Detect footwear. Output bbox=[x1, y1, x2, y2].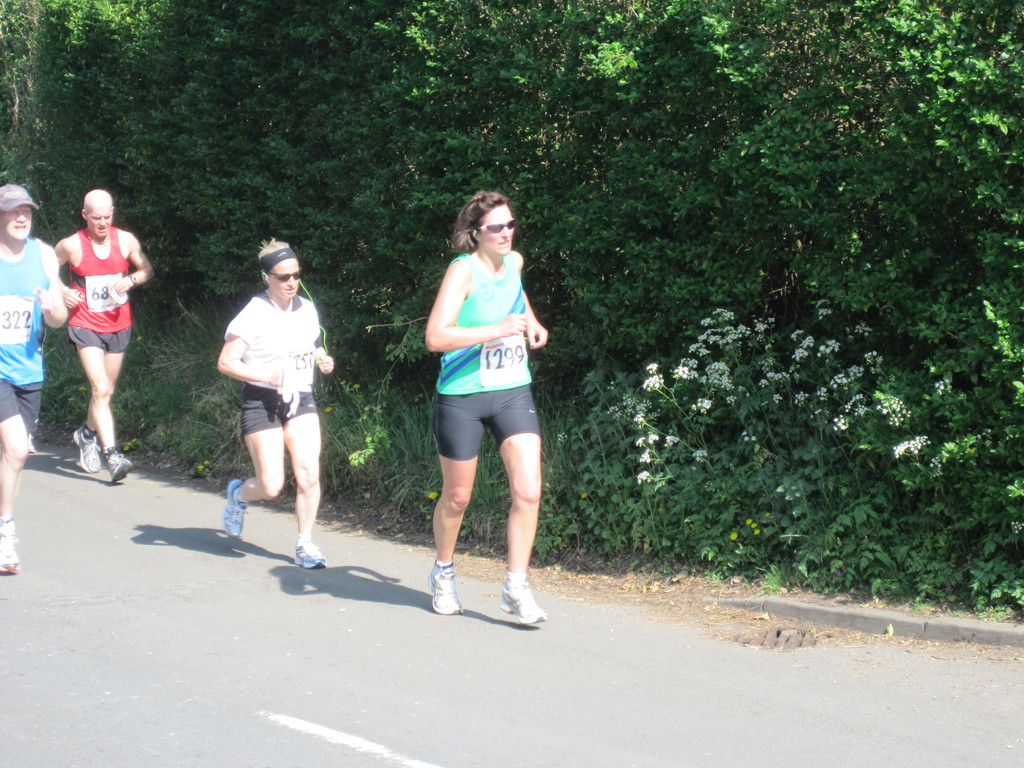
bbox=[493, 585, 544, 621].
